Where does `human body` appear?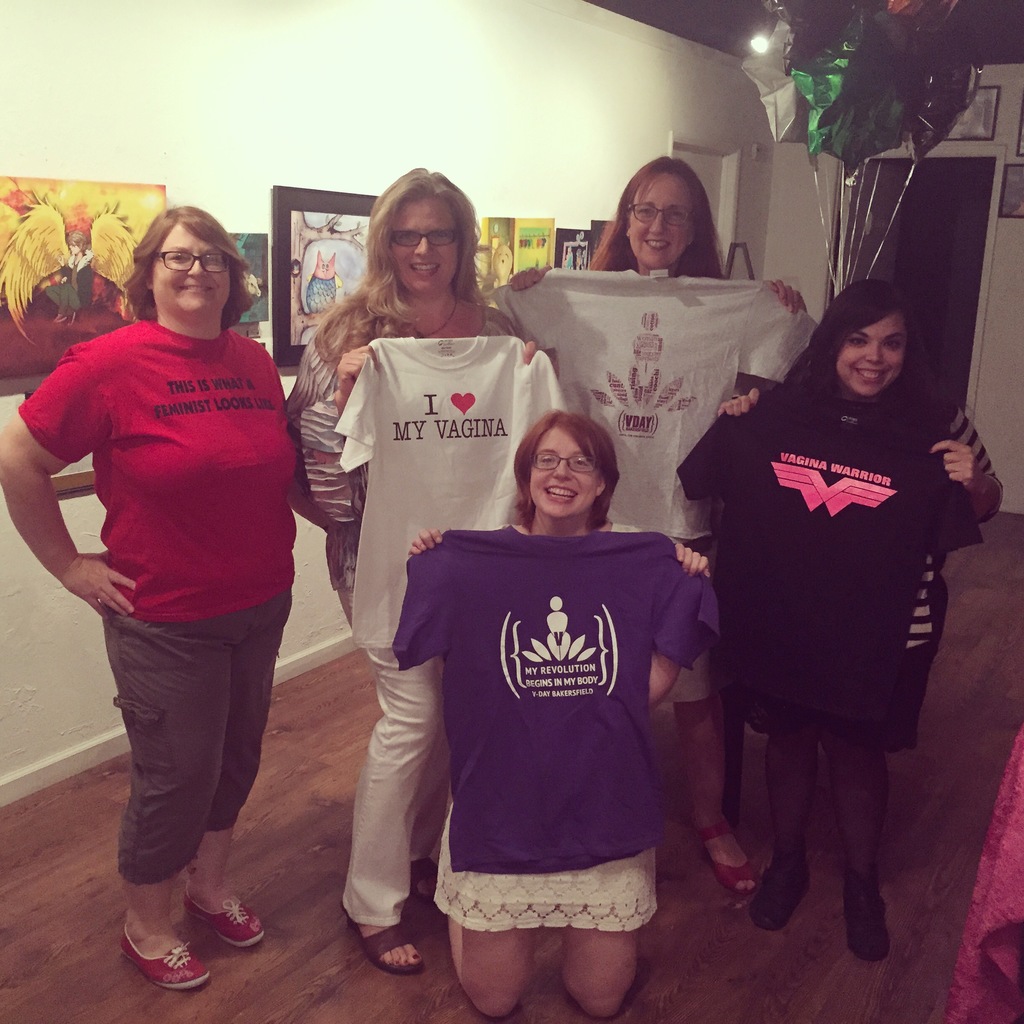
Appears at (274,158,566,979).
